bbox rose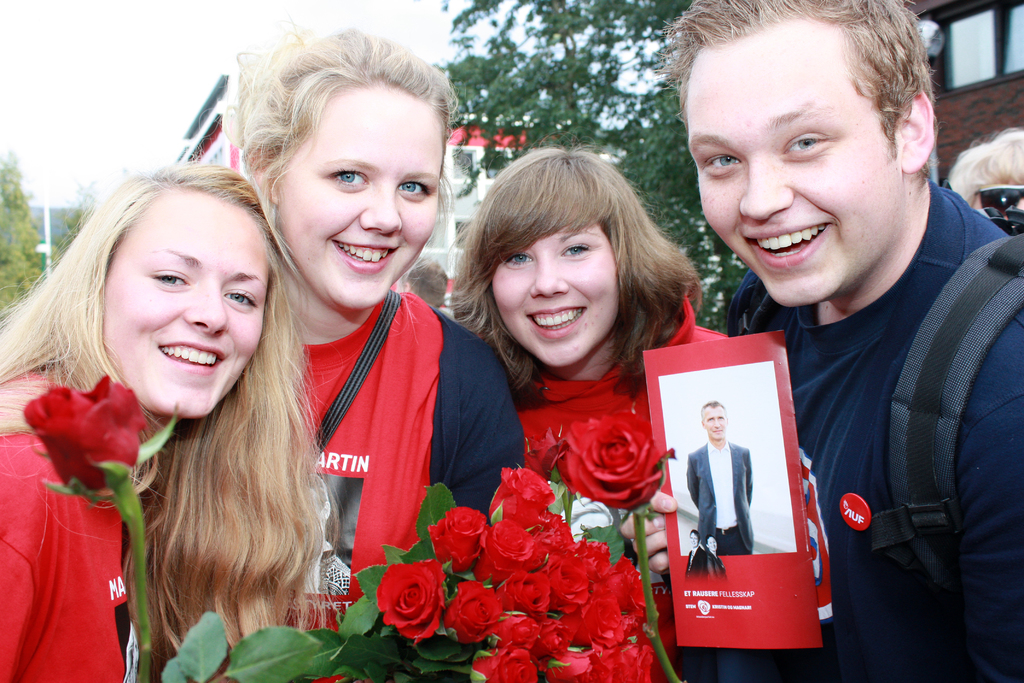
pyautogui.locateOnScreen(22, 374, 150, 491)
